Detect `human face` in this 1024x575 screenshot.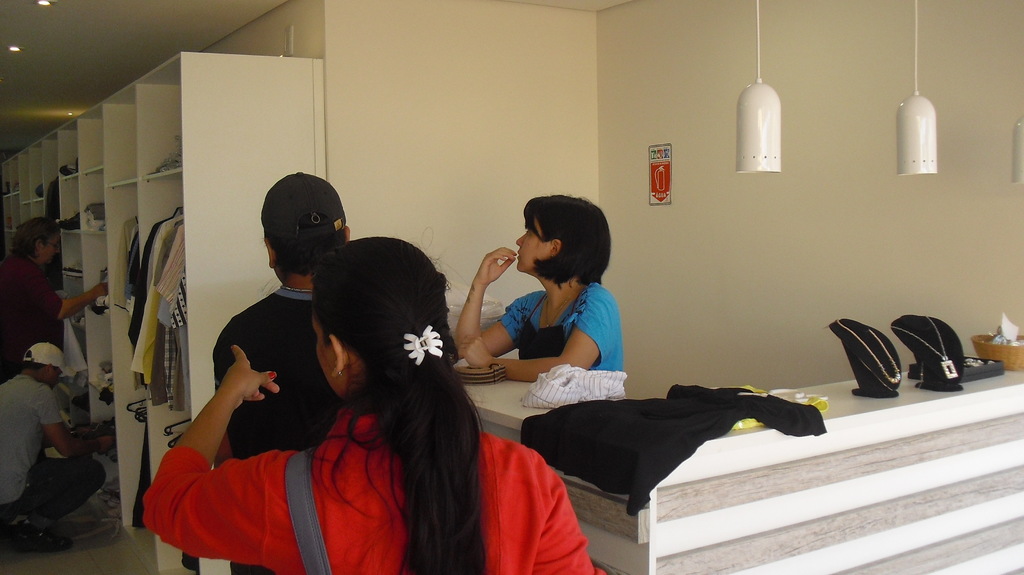
Detection: (51, 366, 62, 387).
